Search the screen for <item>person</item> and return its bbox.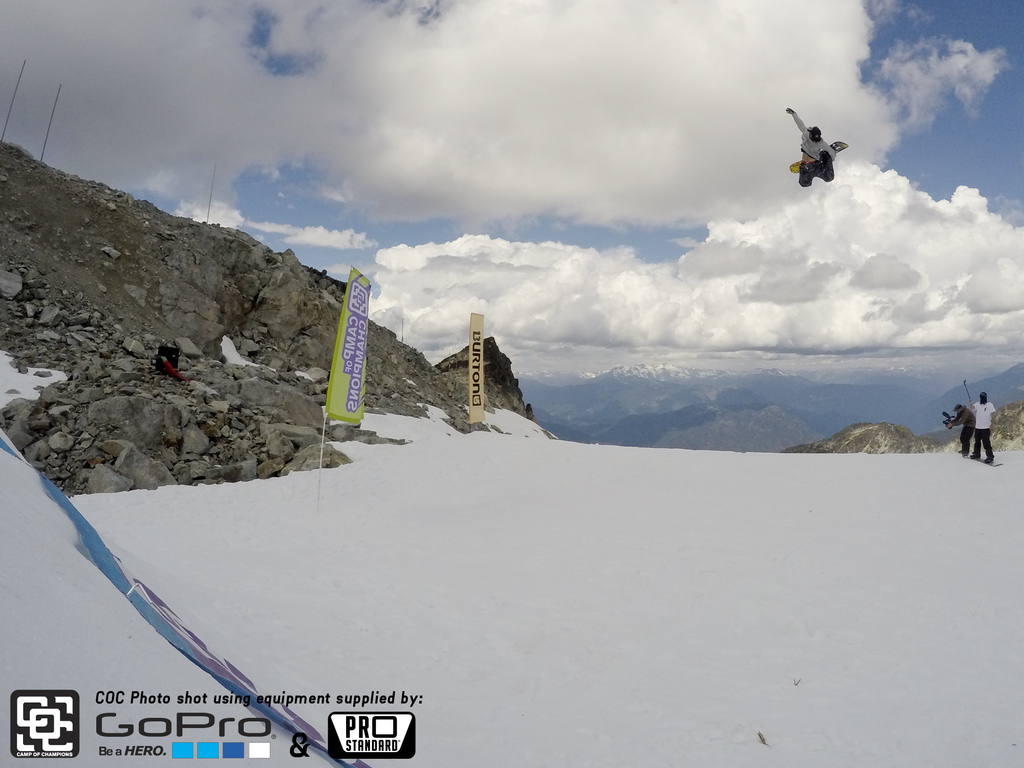
Found: x1=773, y1=101, x2=847, y2=195.
